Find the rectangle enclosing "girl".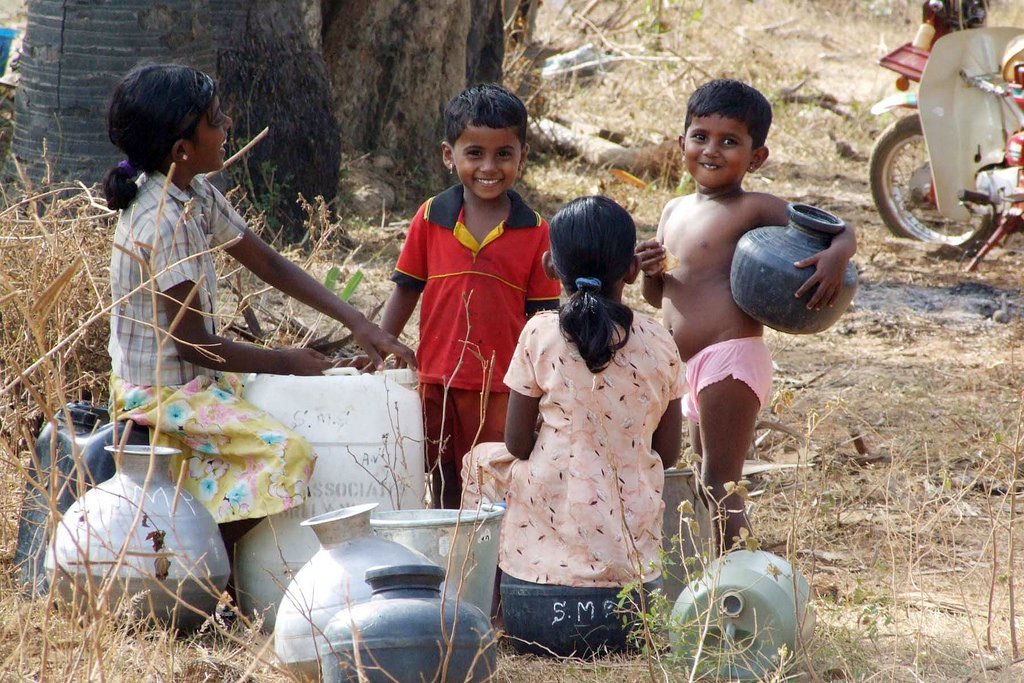
<bbox>103, 60, 418, 547</bbox>.
